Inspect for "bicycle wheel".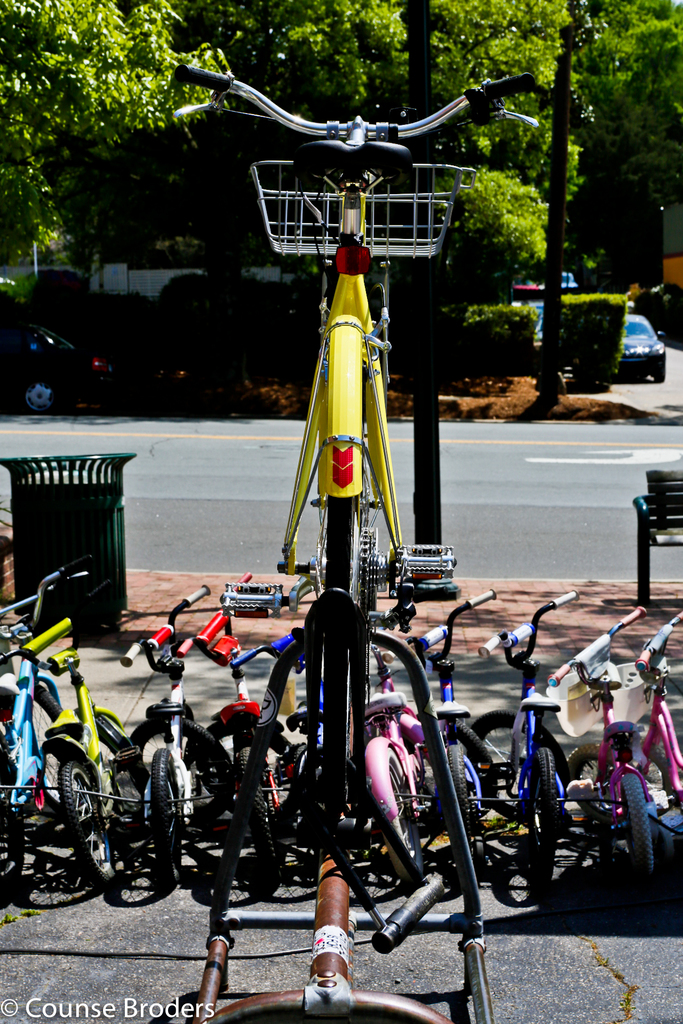
Inspection: Rect(64, 760, 113, 882).
